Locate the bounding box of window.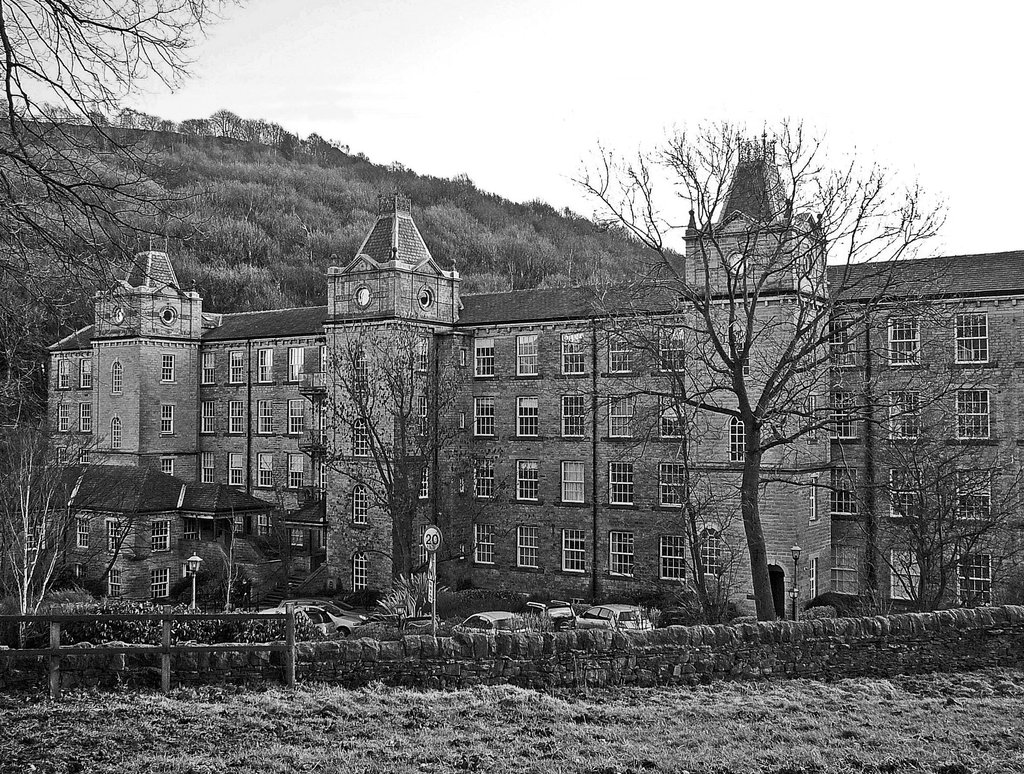
Bounding box: [353, 416, 371, 457].
